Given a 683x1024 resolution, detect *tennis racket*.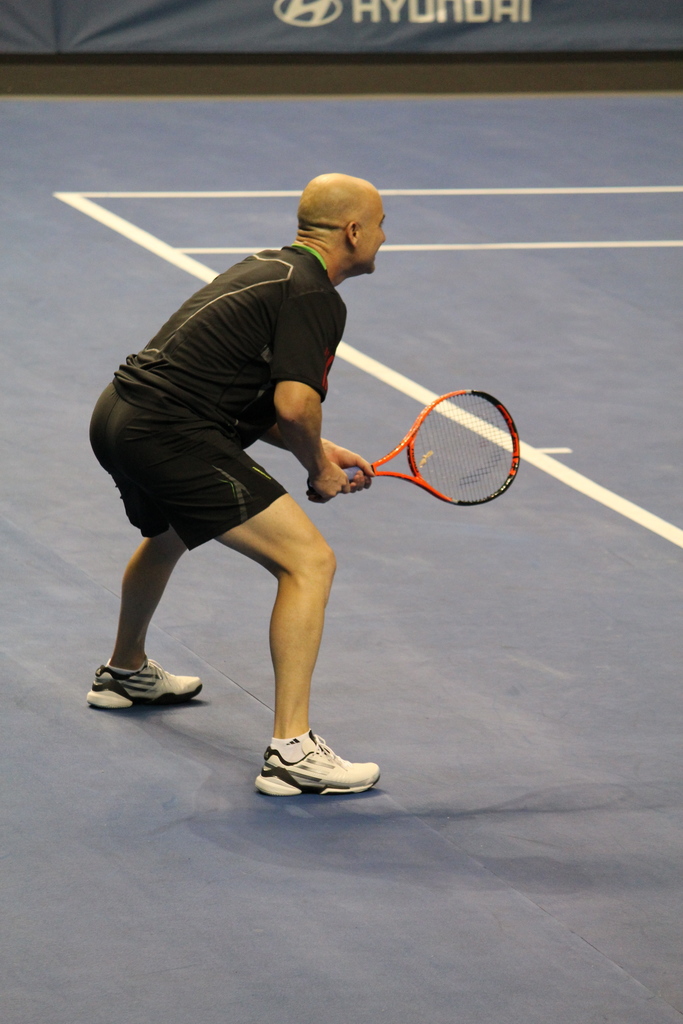
(304,389,520,509).
